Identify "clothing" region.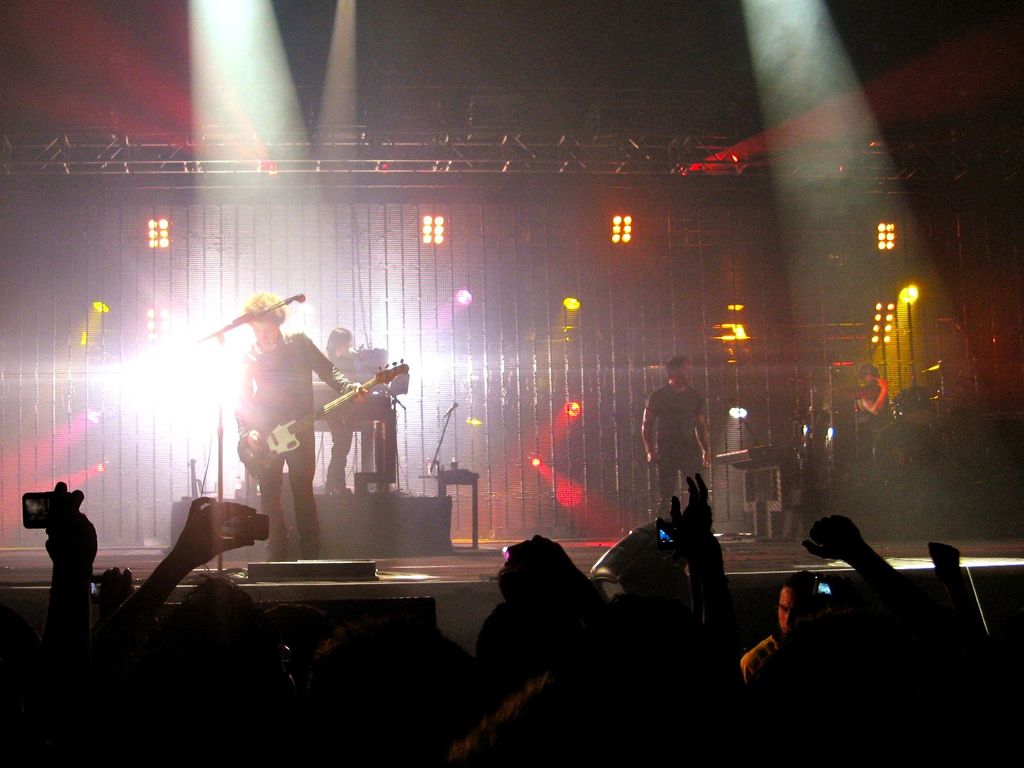
Region: l=645, t=381, r=713, b=519.
